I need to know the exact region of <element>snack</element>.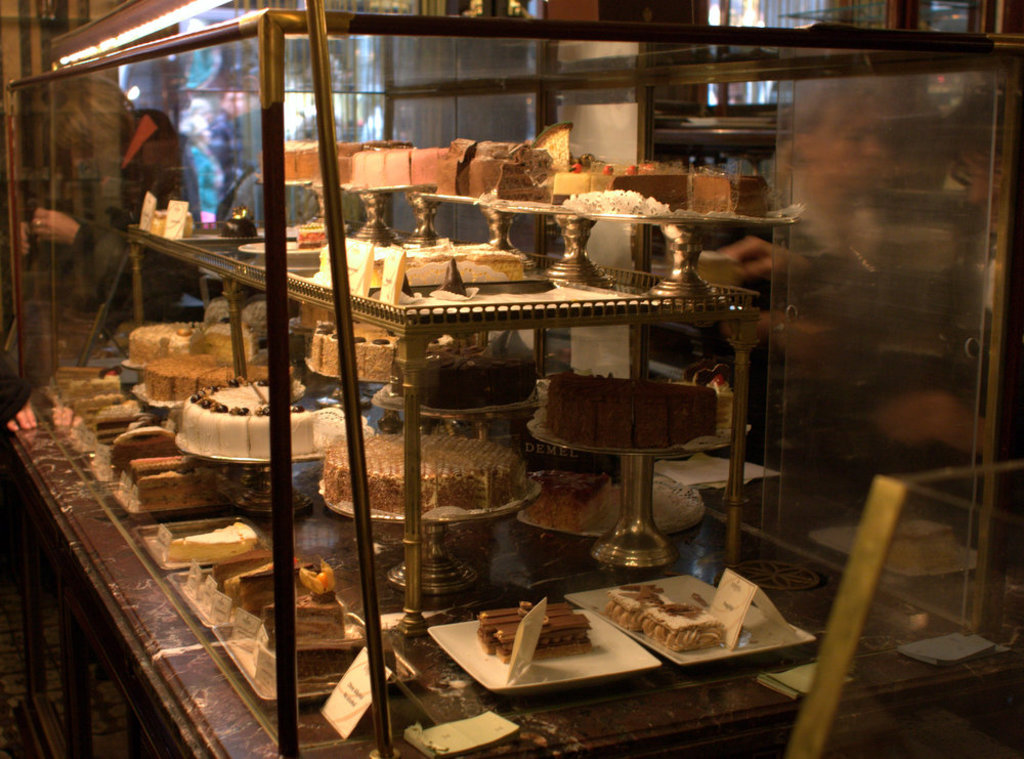
Region: box(292, 640, 402, 694).
